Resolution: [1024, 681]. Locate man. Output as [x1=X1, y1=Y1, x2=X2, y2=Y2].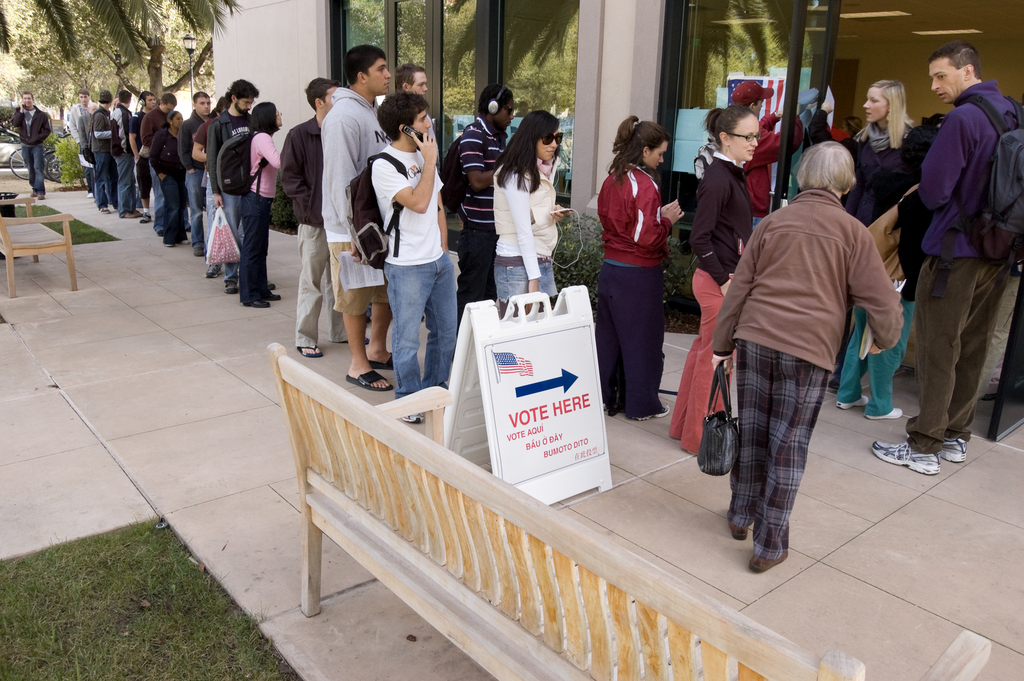
[x1=65, y1=86, x2=93, y2=199].
